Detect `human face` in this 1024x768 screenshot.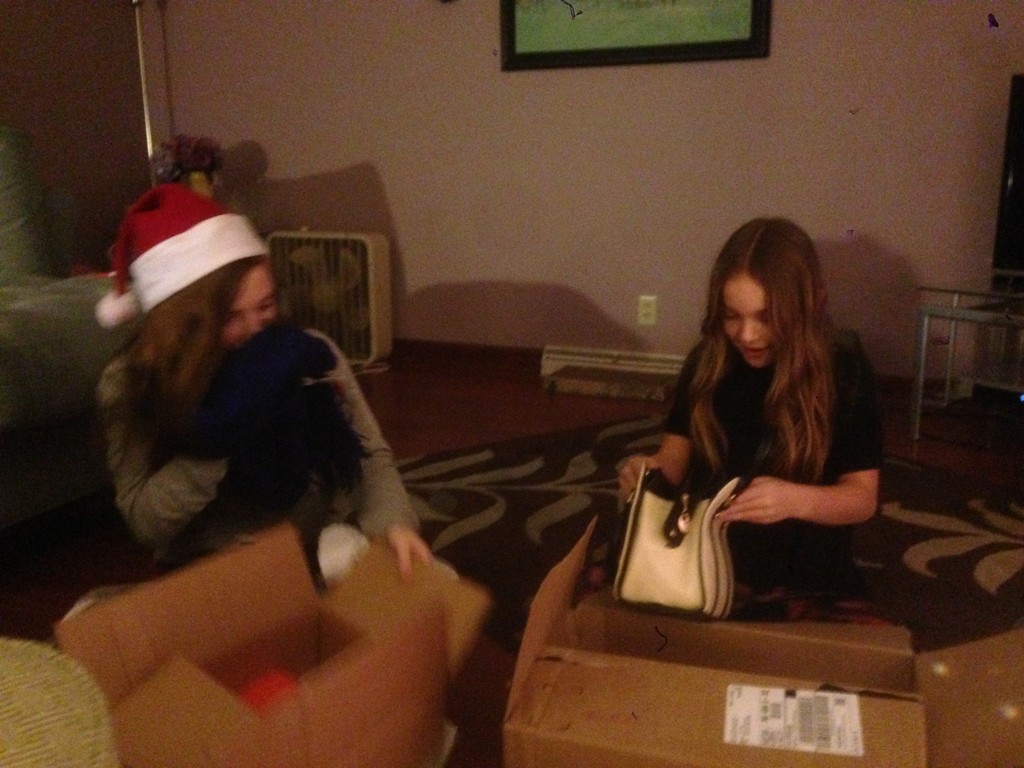
Detection: [x1=723, y1=272, x2=763, y2=367].
